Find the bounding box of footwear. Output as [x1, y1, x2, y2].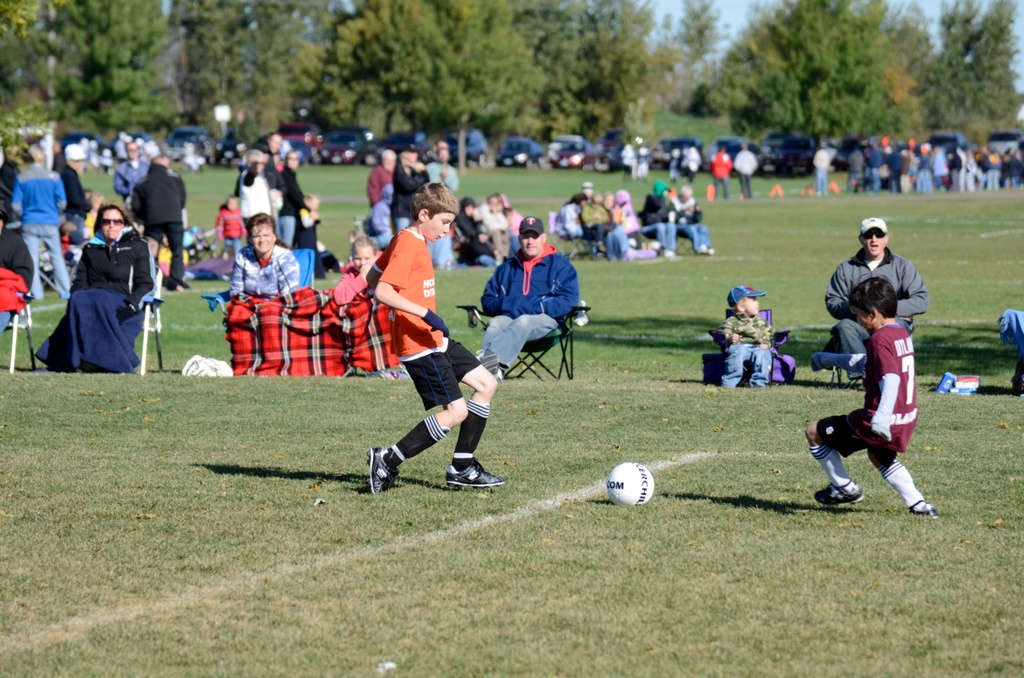
[445, 455, 508, 488].
